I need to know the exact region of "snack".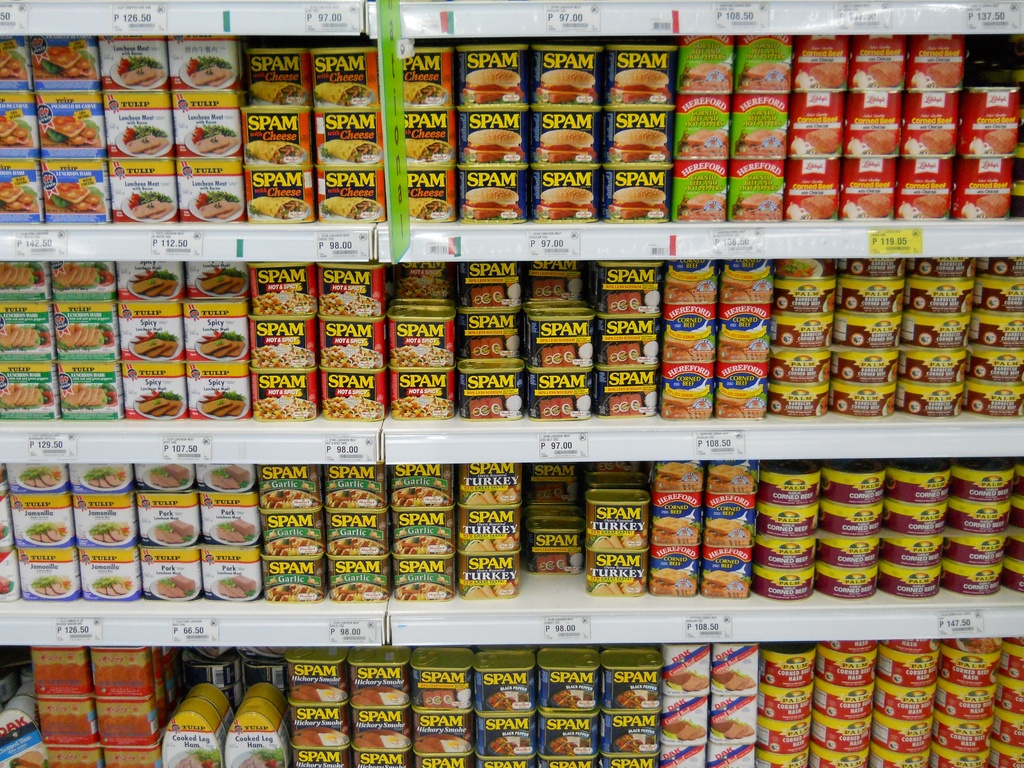
Region: 250,84,307,104.
